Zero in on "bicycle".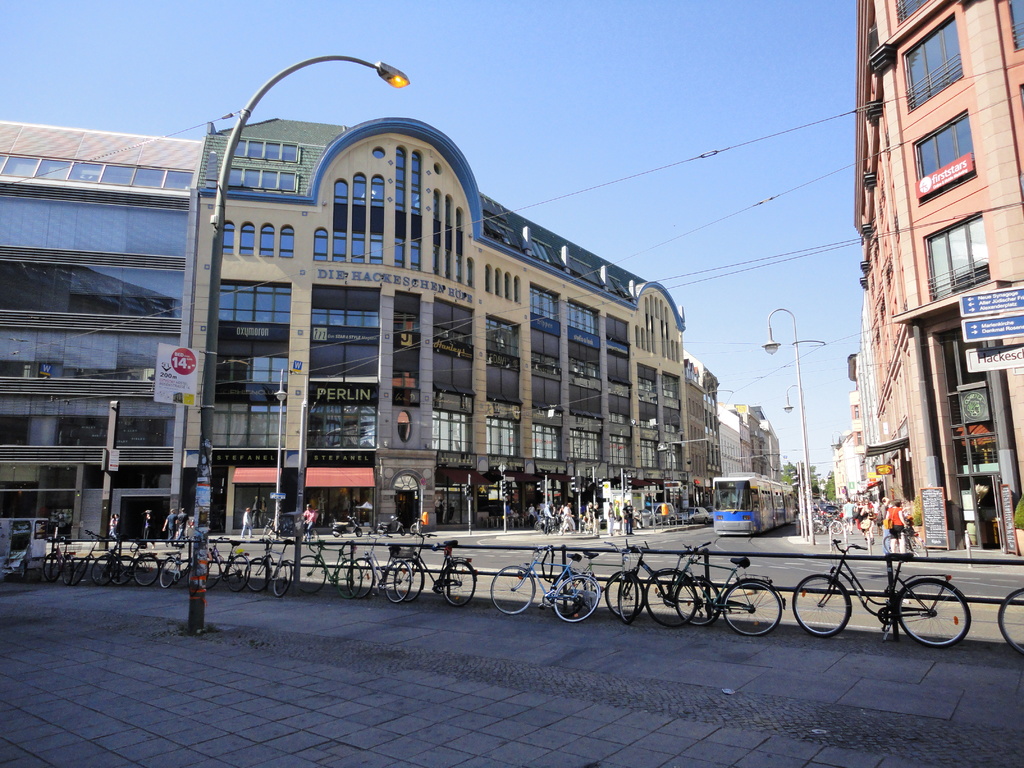
Zeroed in: {"x1": 159, "y1": 543, "x2": 218, "y2": 591}.
